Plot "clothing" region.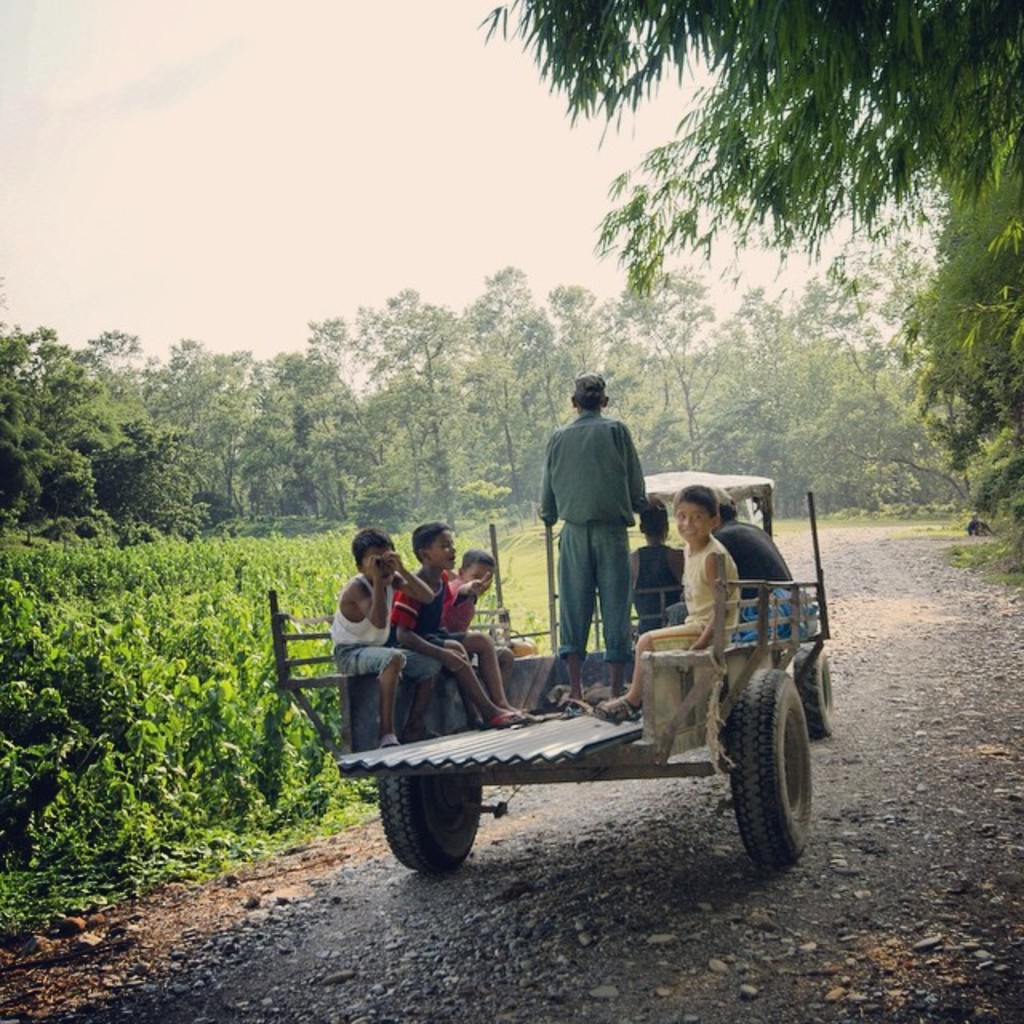
Plotted at 528 419 632 685.
